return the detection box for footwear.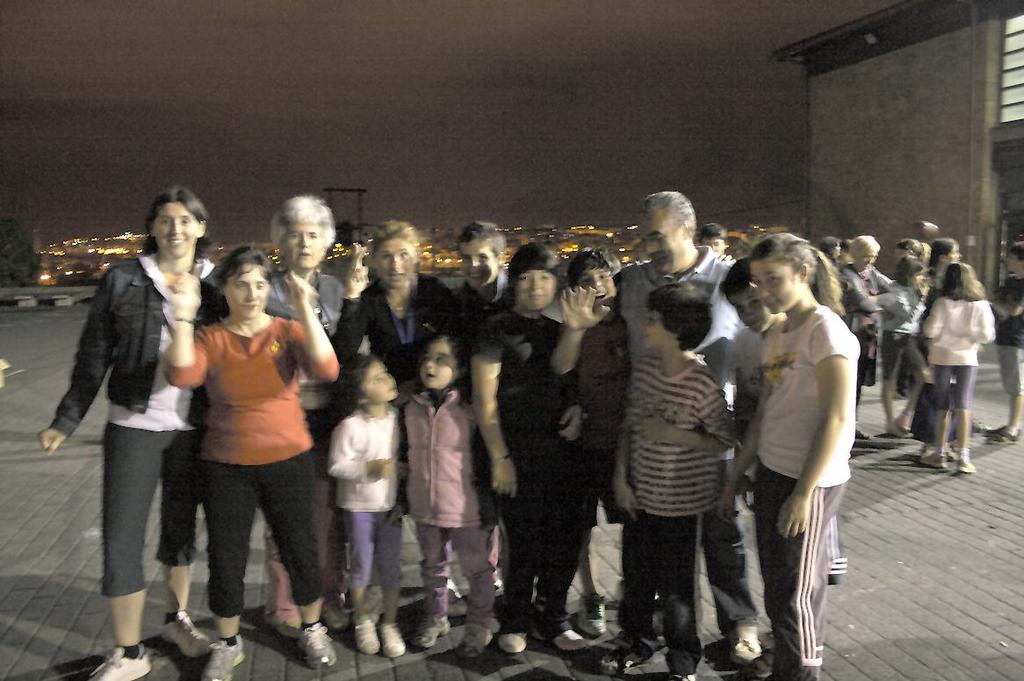
BBox(957, 455, 976, 476).
